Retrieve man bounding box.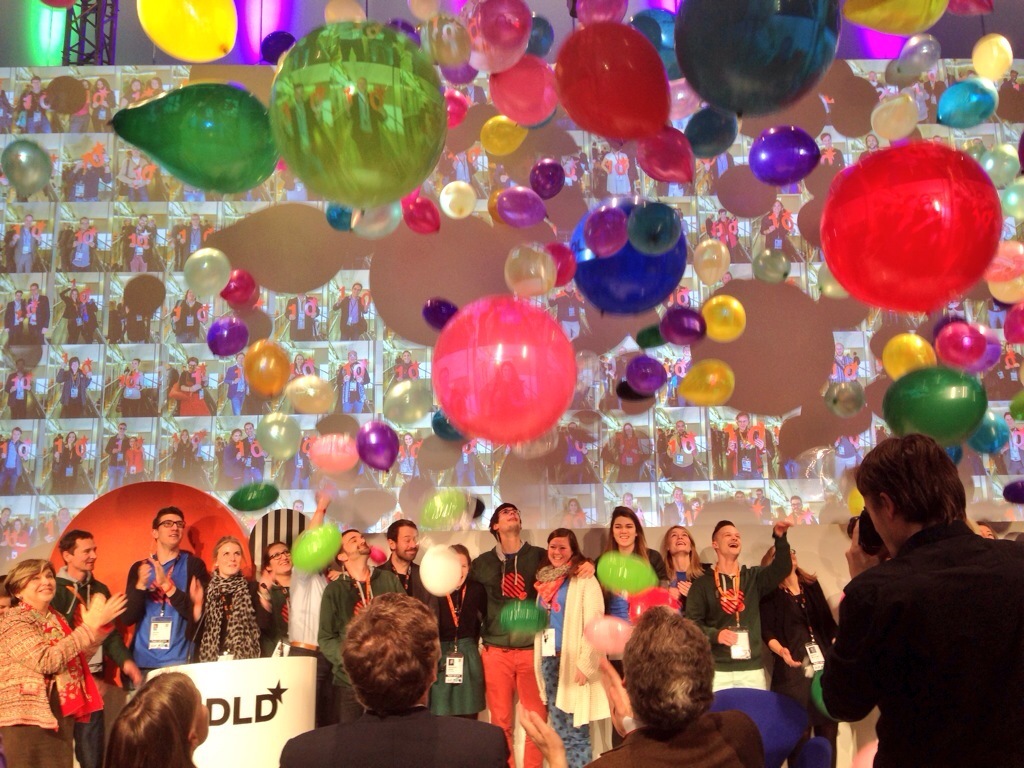
Bounding box: box=[171, 220, 186, 268].
